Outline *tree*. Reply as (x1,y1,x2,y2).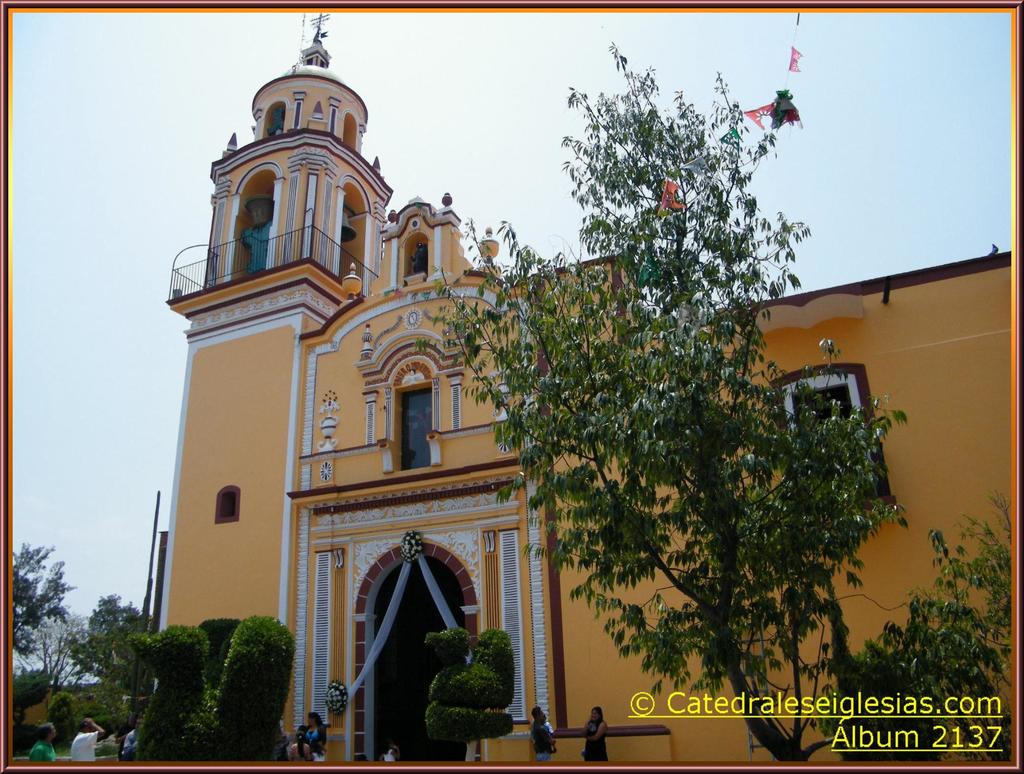
(413,620,524,747).
